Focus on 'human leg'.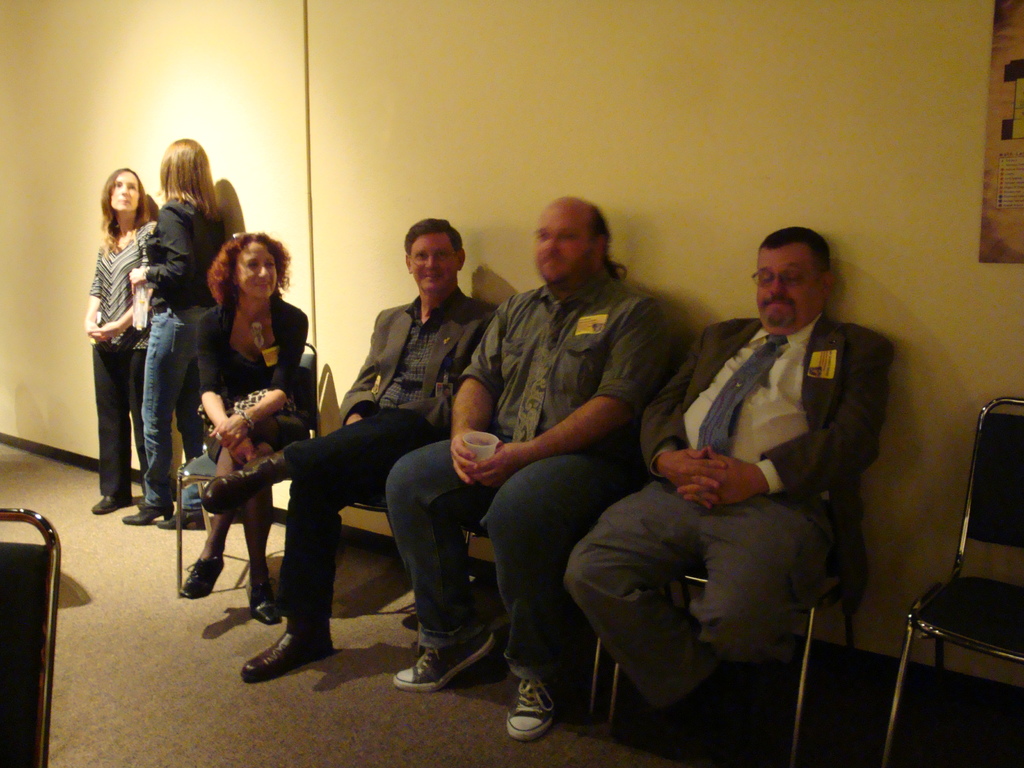
Focused at crop(84, 340, 129, 513).
